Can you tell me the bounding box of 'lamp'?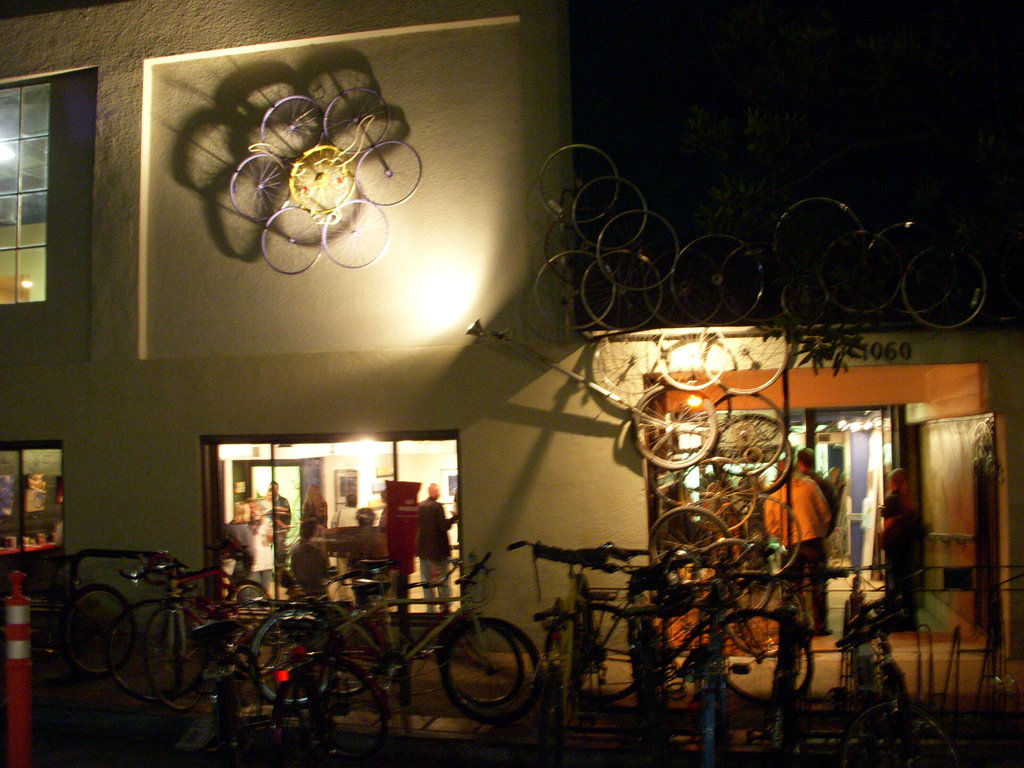
684 386 705 408.
